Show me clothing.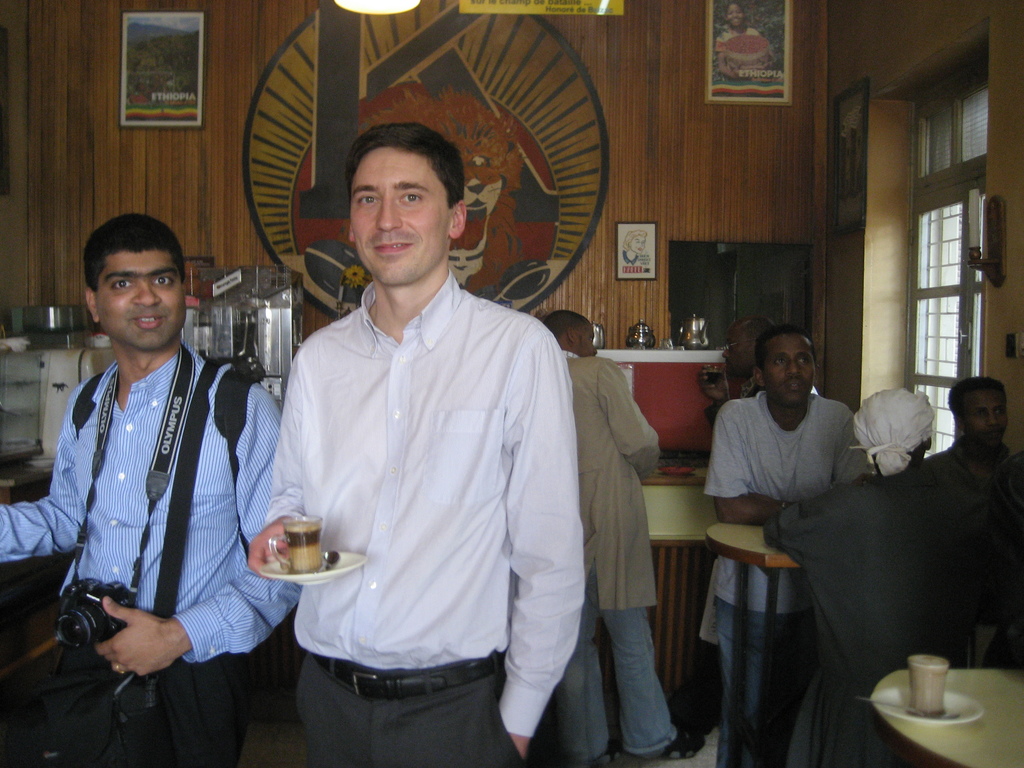
clothing is here: <region>265, 260, 586, 738</region>.
